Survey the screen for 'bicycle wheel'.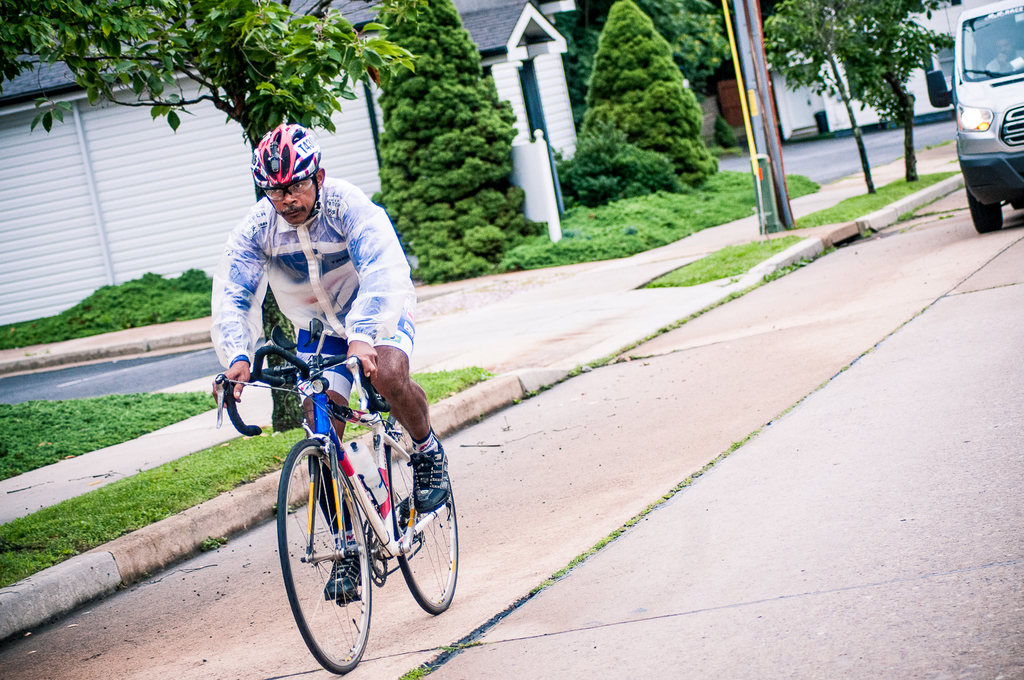
Survey found: pyautogui.locateOnScreen(383, 414, 459, 615).
